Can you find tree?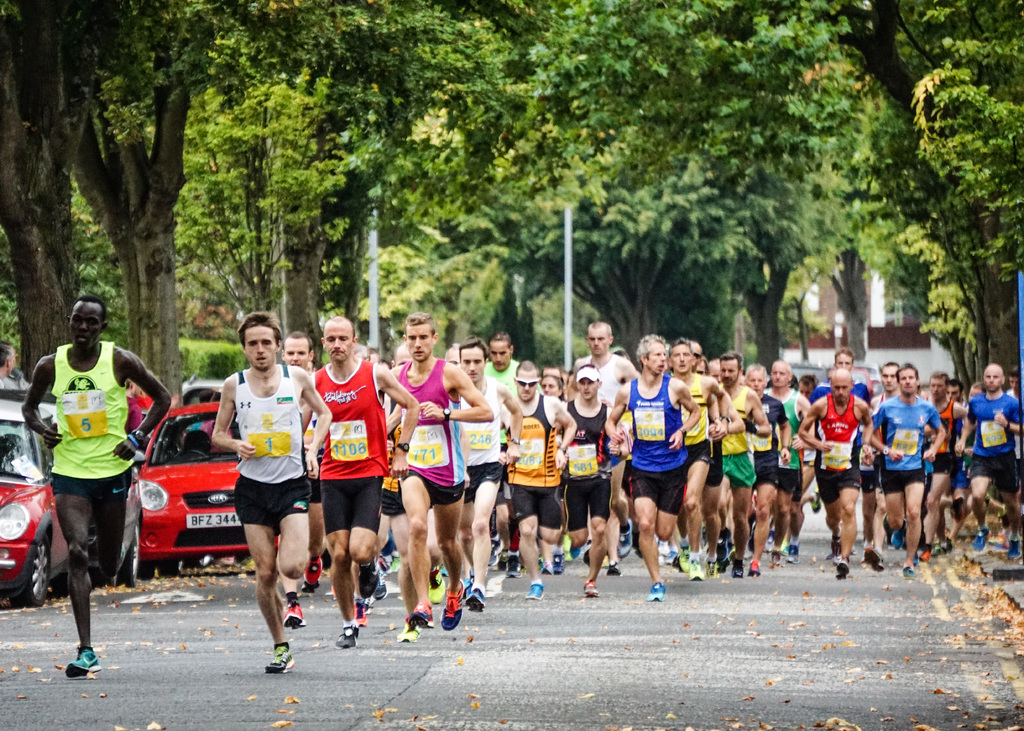
Yes, bounding box: [0,0,1023,415].
